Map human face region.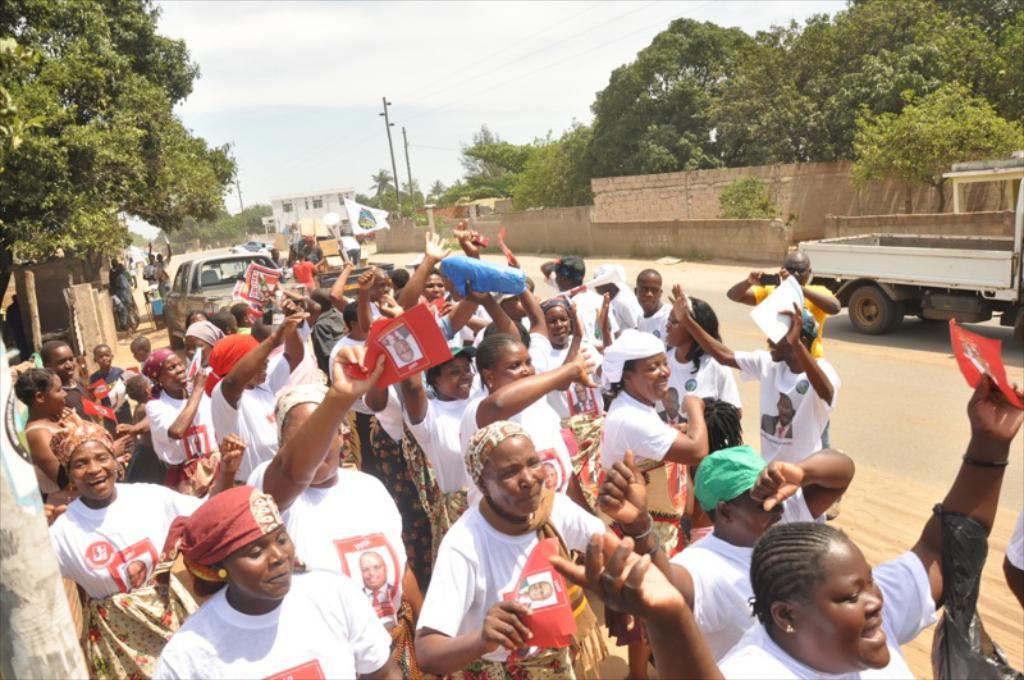
Mapped to <bbox>636, 352, 673, 402</bbox>.
